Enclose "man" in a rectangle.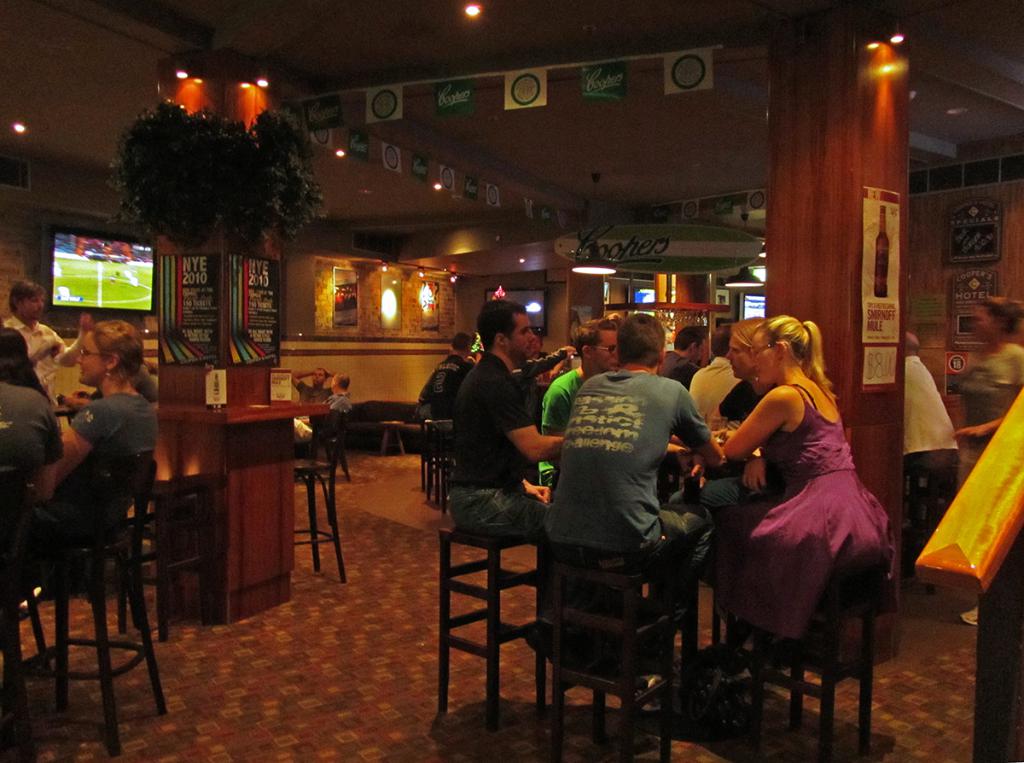
[x1=0, y1=282, x2=98, y2=404].
